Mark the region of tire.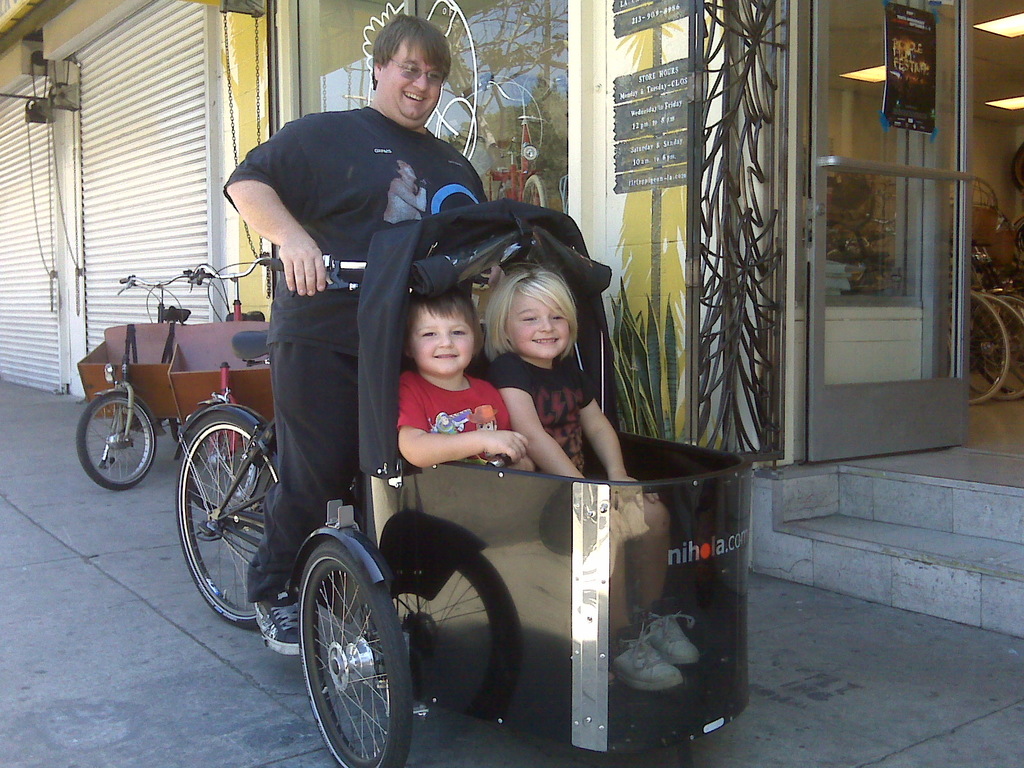
Region: region(176, 404, 291, 630).
